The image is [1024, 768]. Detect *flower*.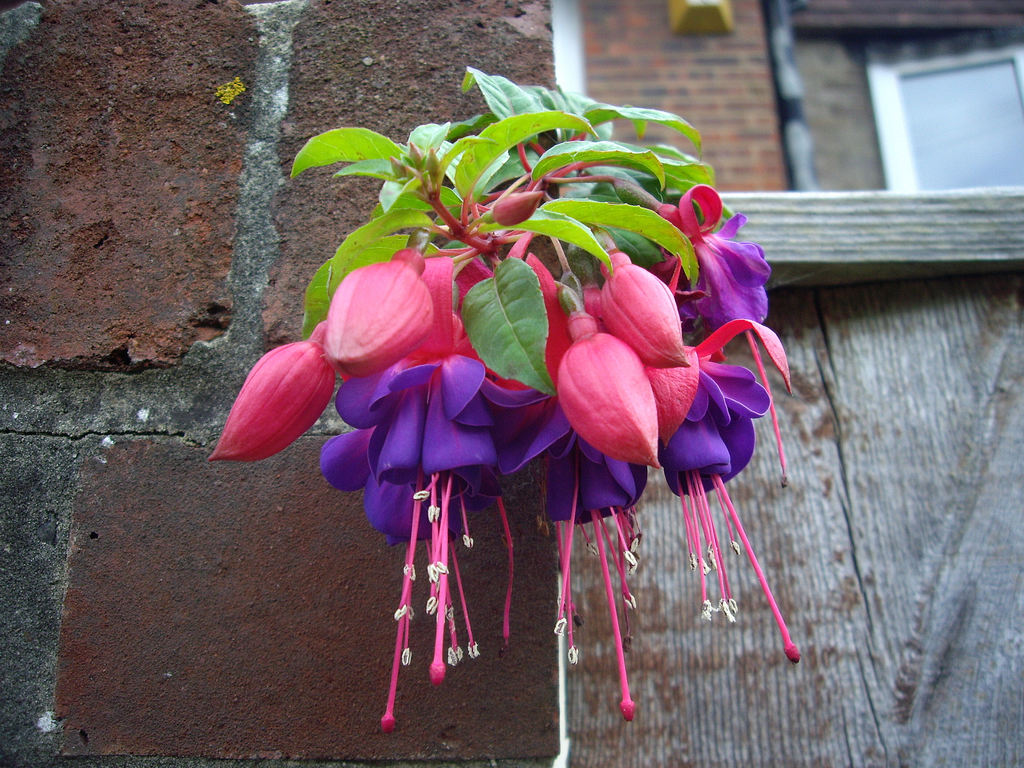
Detection: (x1=669, y1=185, x2=805, y2=675).
